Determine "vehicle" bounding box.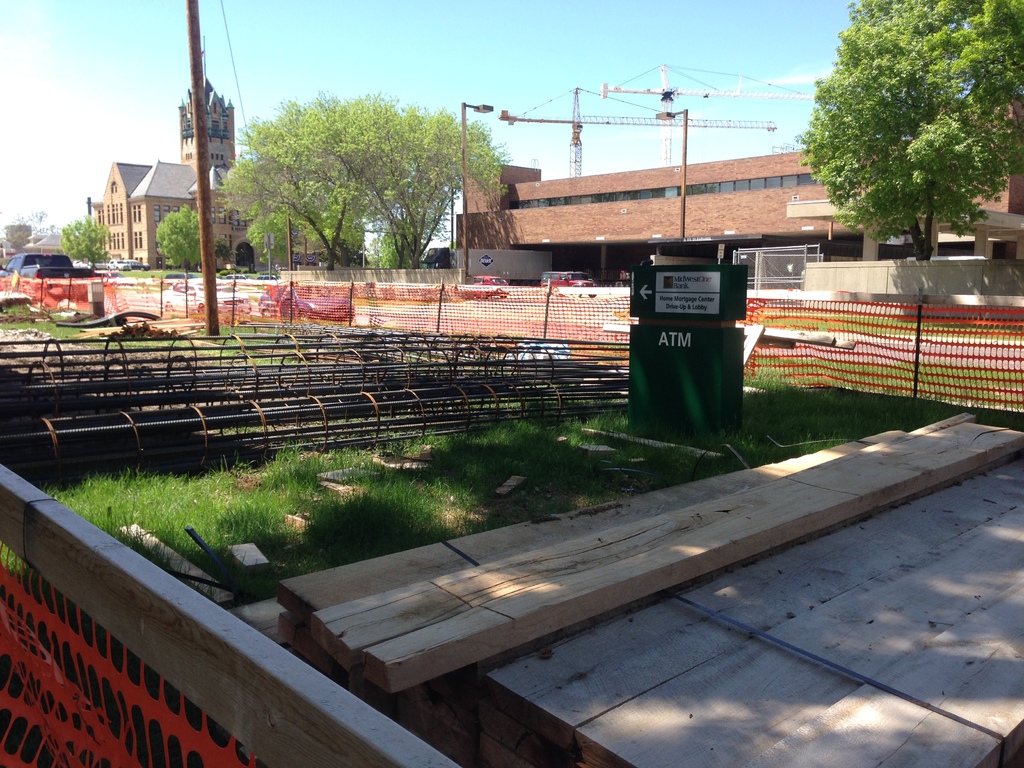
Determined: (left=12, top=243, right=131, bottom=305).
